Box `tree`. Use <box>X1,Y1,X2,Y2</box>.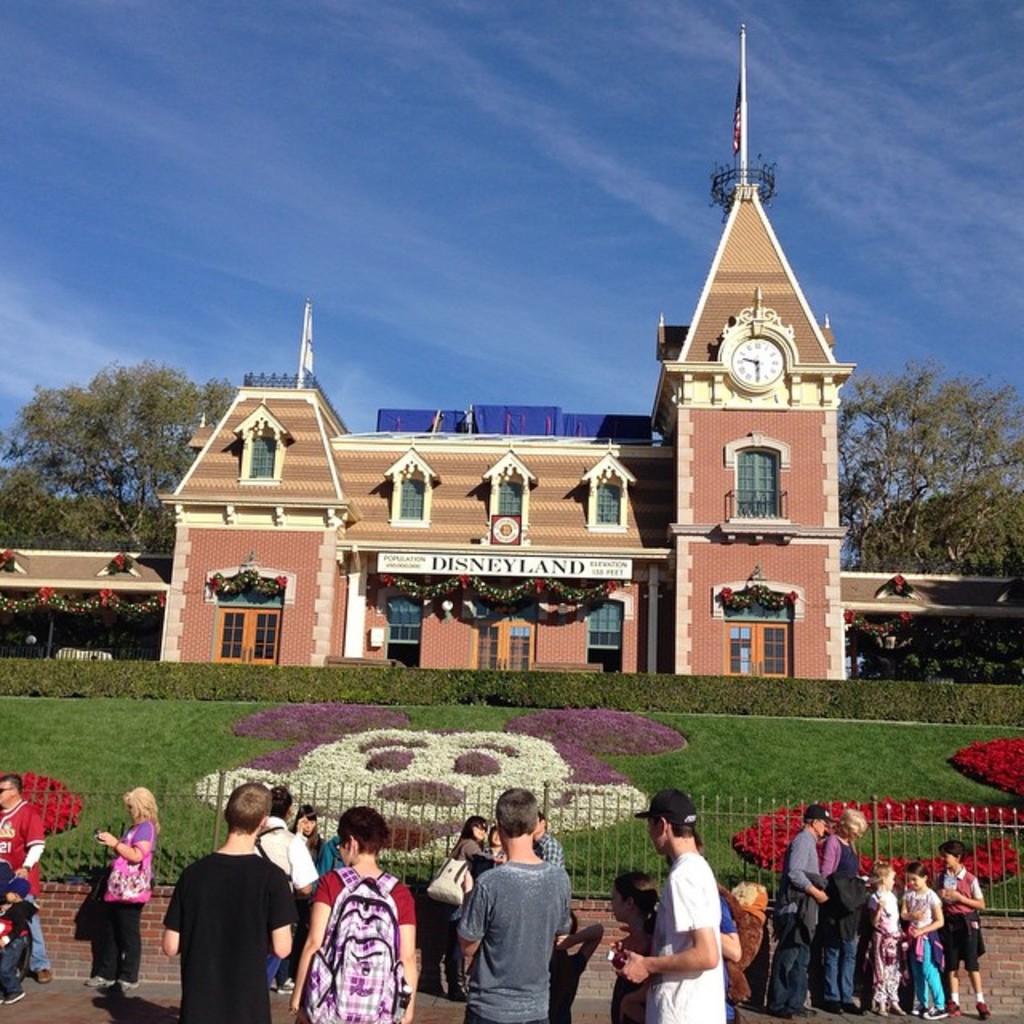
<box>842,488,1022,683</box>.
